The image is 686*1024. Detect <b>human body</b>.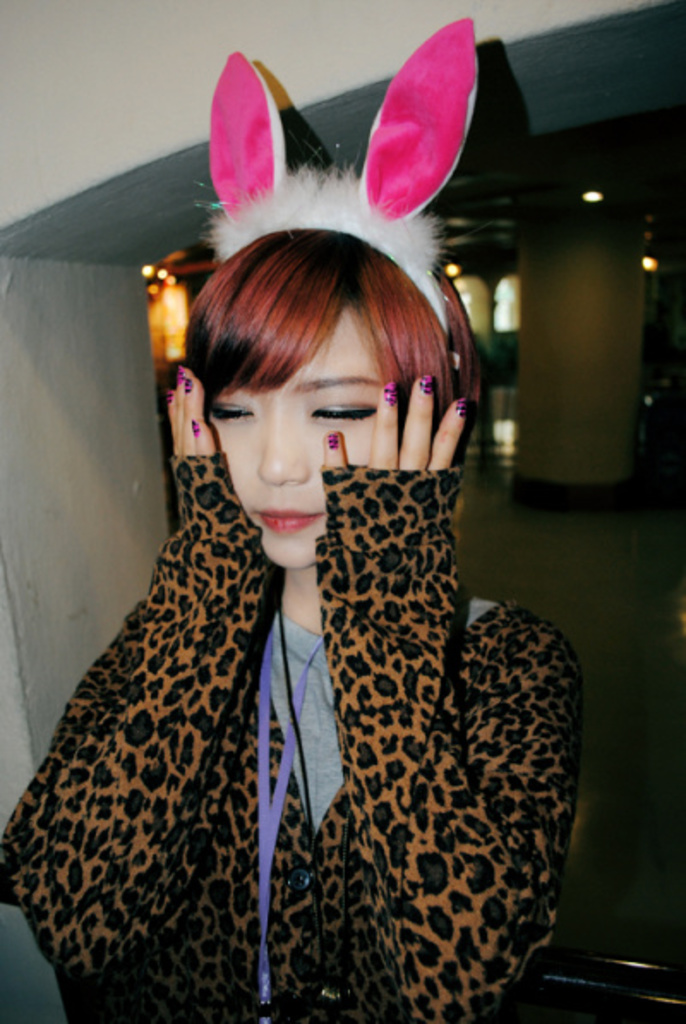
Detection: x1=0, y1=21, x2=585, y2=1021.
